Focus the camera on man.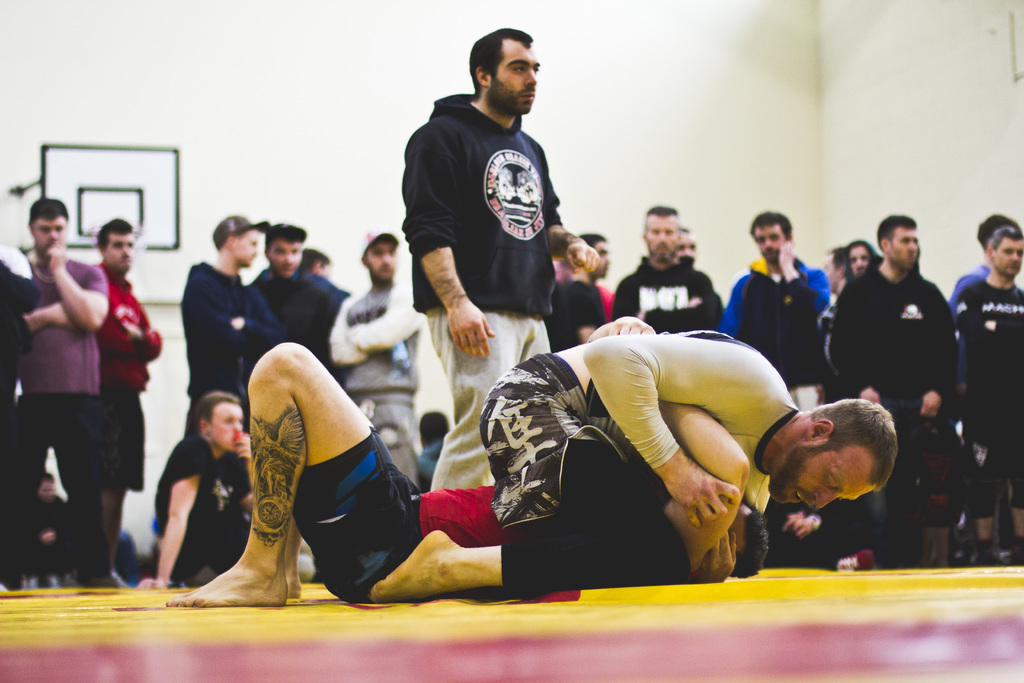
Focus region: bbox(943, 215, 1018, 347).
